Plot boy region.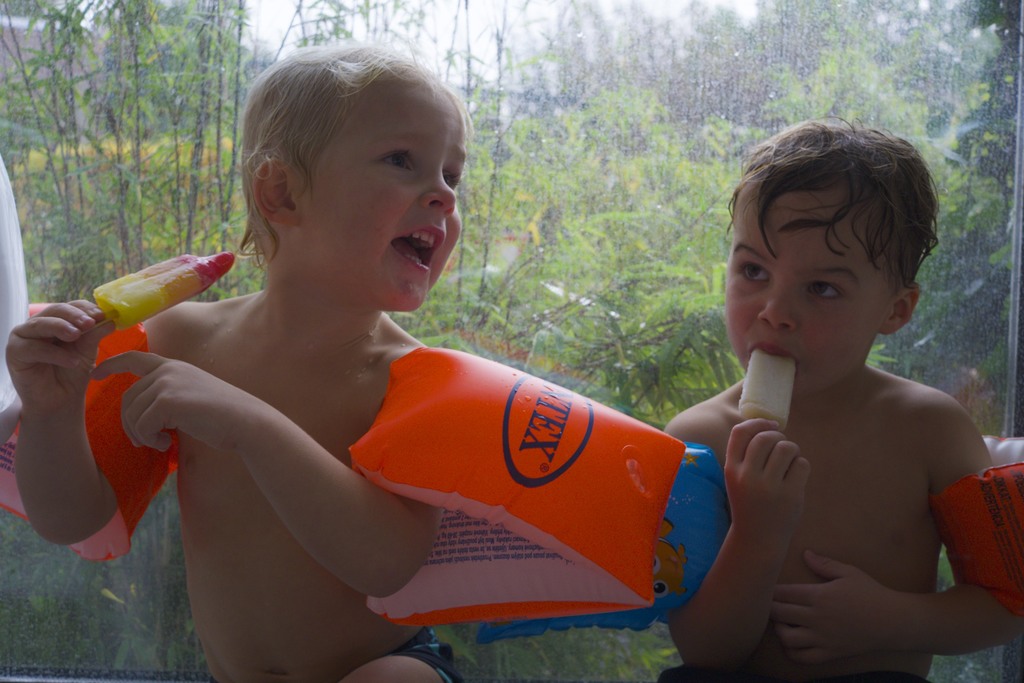
Plotted at crop(0, 35, 465, 682).
